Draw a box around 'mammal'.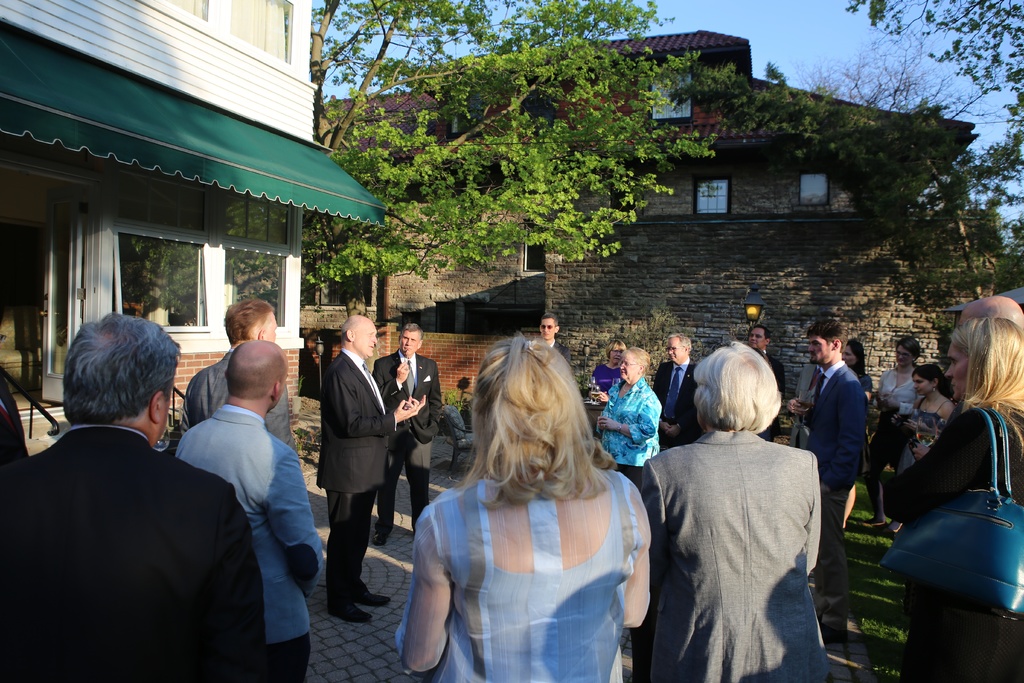
536,312,568,362.
